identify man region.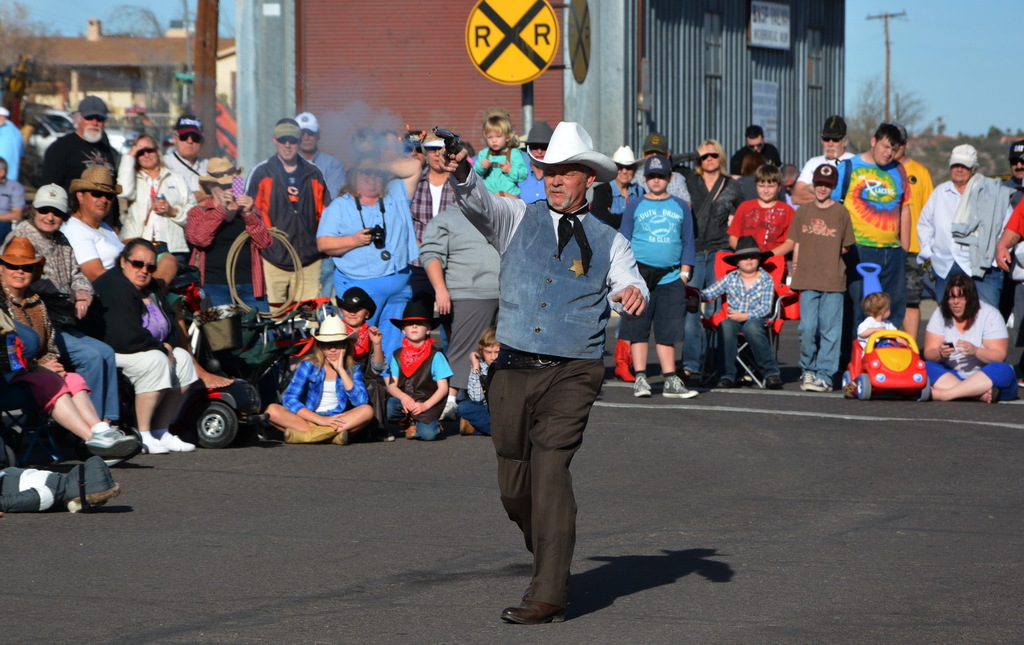
Region: crop(42, 94, 115, 208).
